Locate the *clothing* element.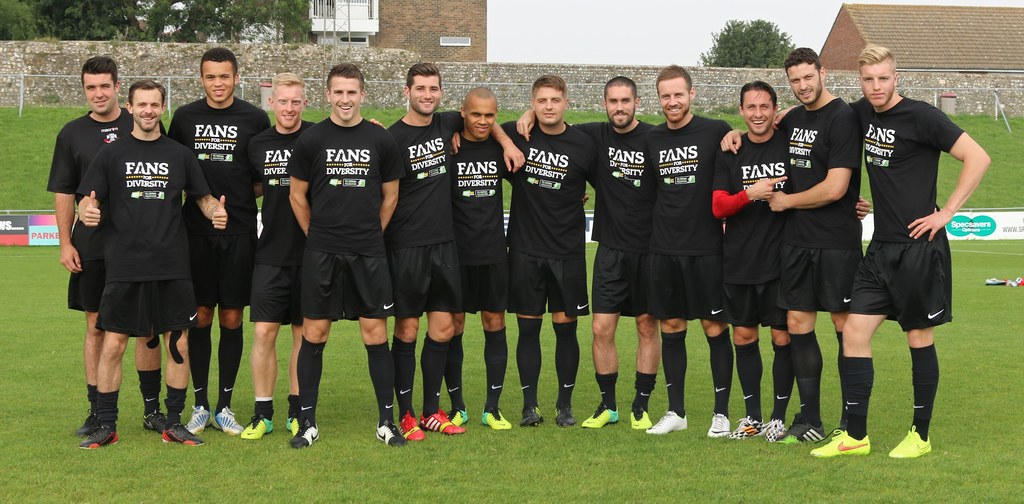
Element bbox: pyautogui.locateOnScreen(286, 117, 401, 239).
